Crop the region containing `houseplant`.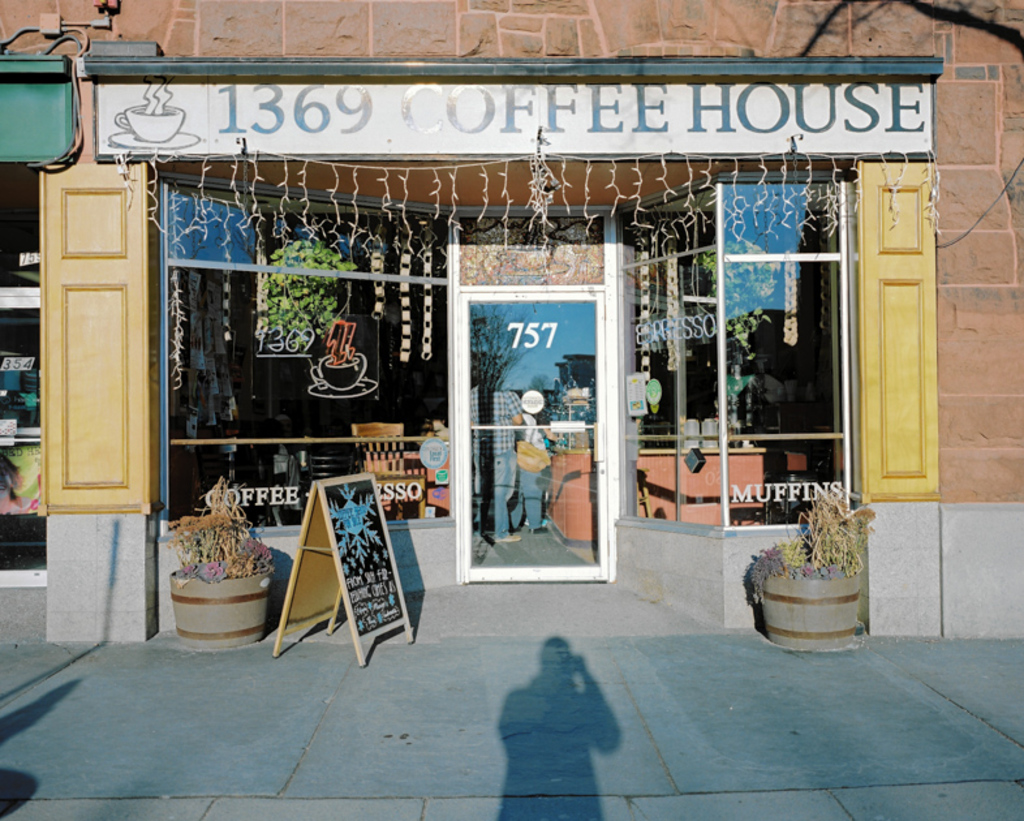
Crop region: {"x1": 747, "y1": 489, "x2": 879, "y2": 649}.
